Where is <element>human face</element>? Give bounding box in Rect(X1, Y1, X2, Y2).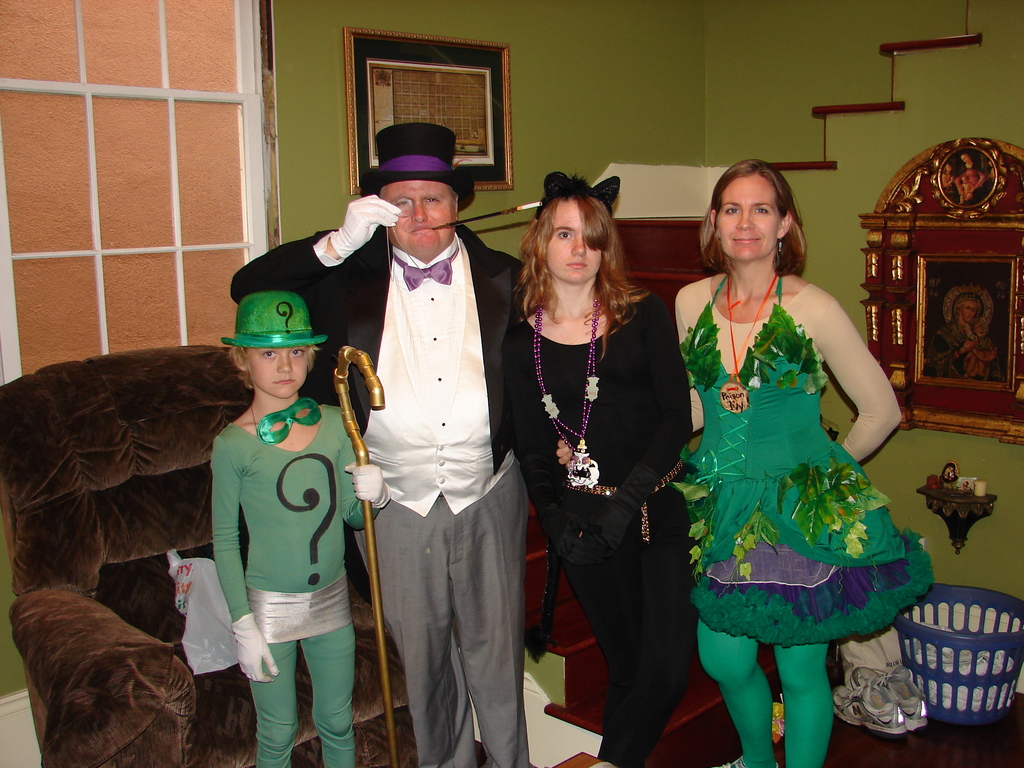
Rect(244, 345, 308, 399).
